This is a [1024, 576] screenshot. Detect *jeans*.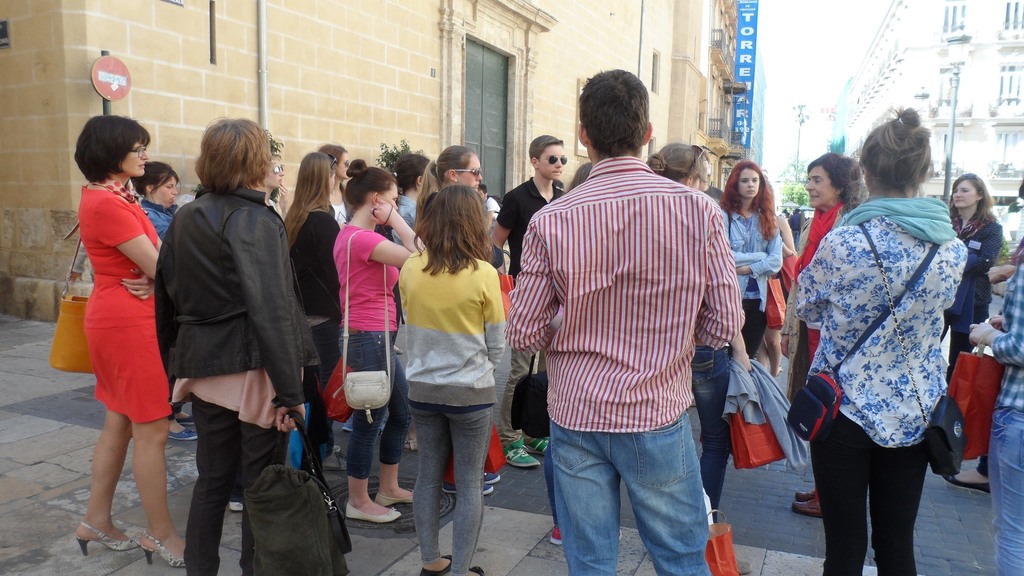
990/407/1023/575.
